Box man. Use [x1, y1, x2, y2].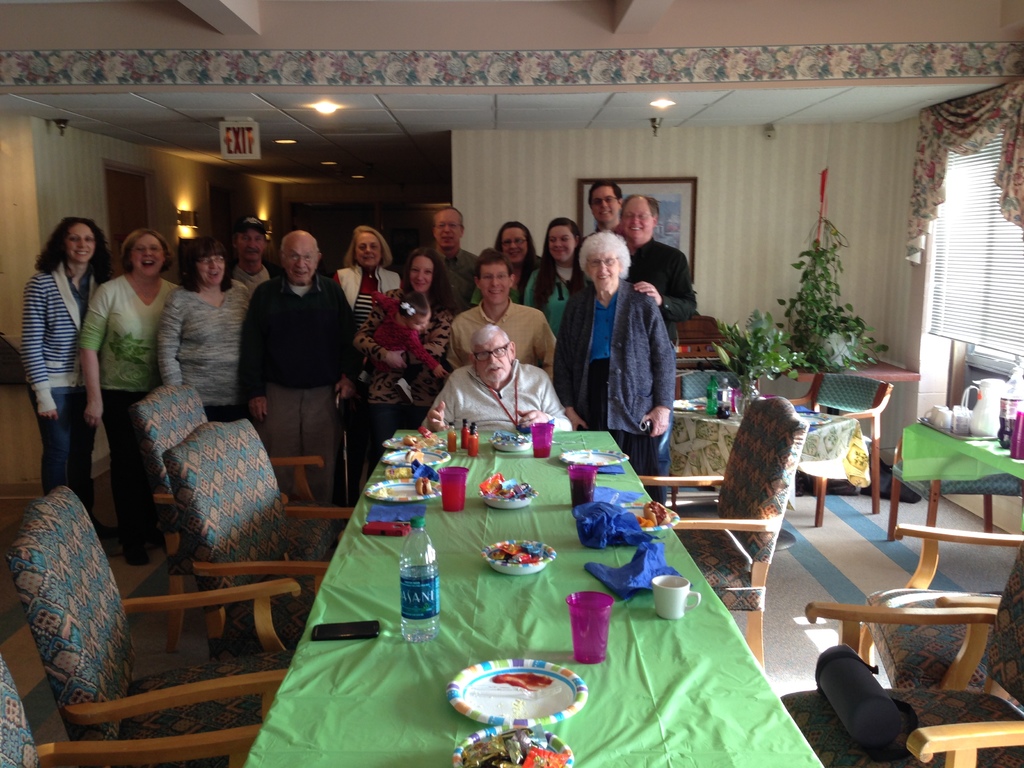
[227, 215, 285, 299].
